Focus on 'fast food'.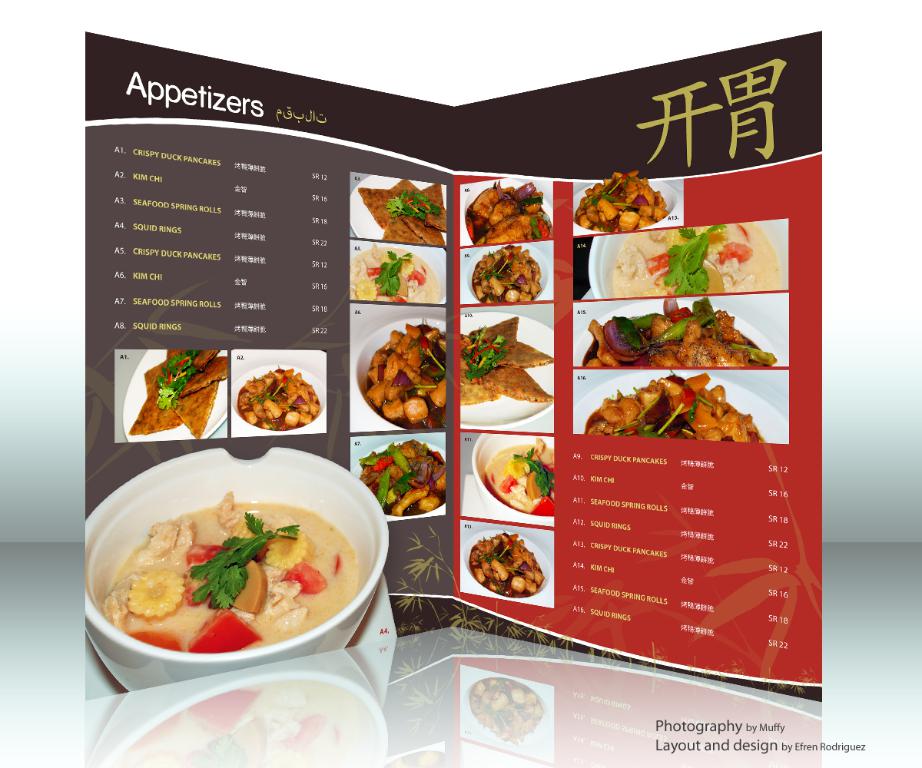
Focused at bbox=(615, 220, 780, 296).
